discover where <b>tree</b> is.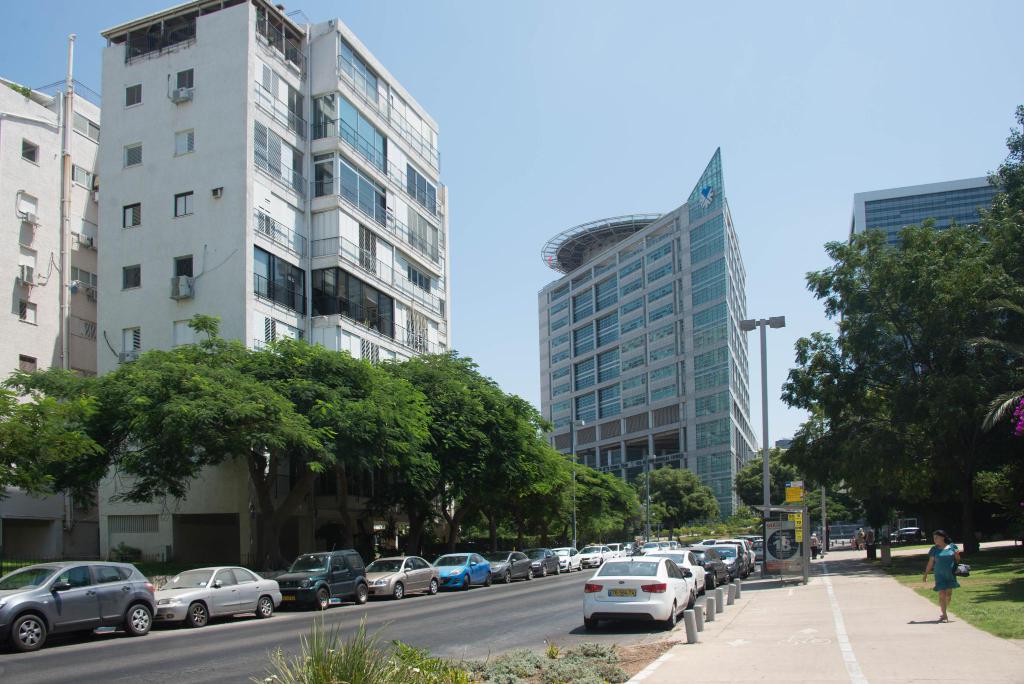
Discovered at select_region(802, 207, 1005, 558).
